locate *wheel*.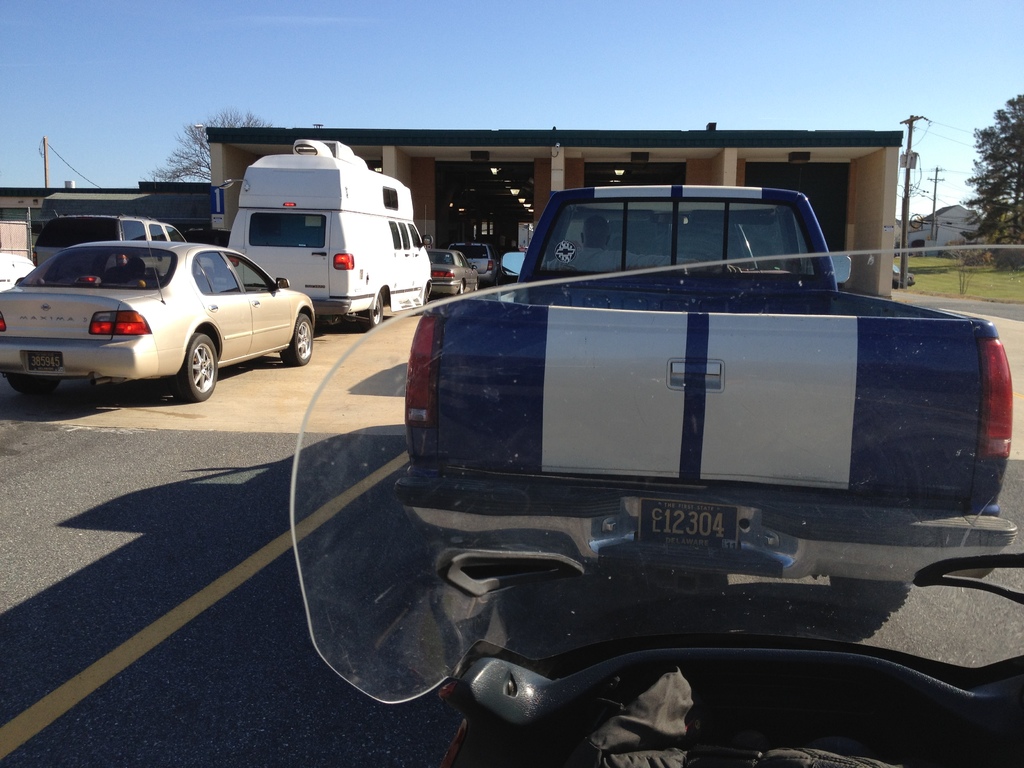
Bounding box: pyautogui.locateOnScreen(492, 276, 500, 287).
